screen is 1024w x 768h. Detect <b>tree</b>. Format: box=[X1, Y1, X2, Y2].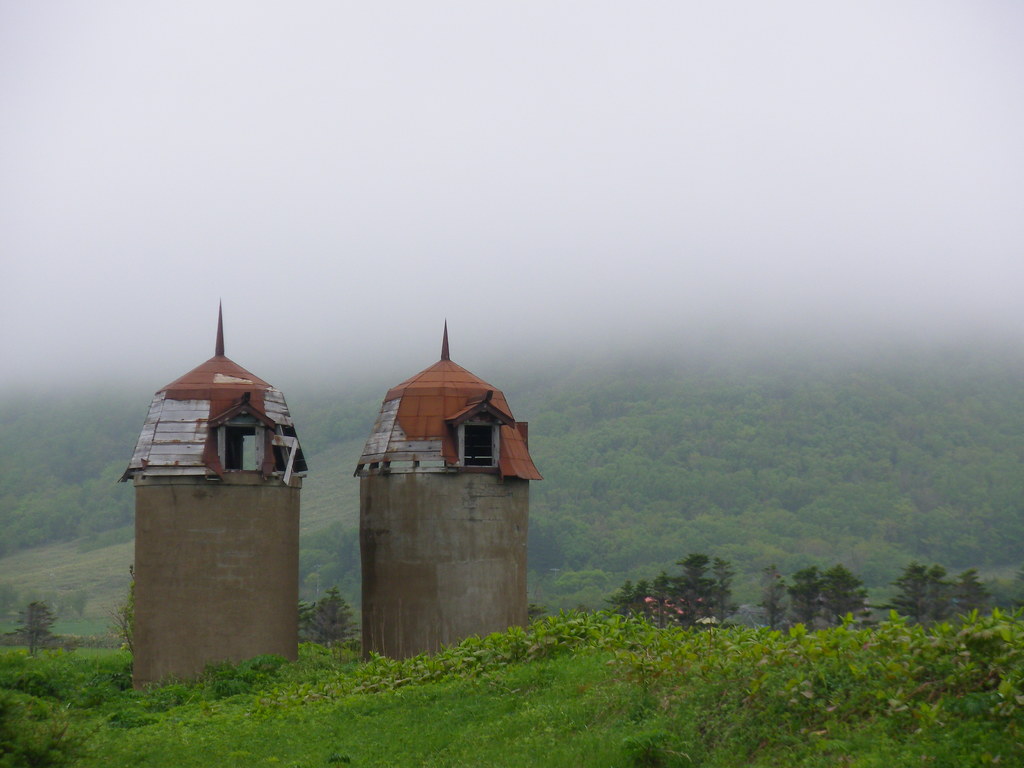
box=[711, 550, 748, 643].
